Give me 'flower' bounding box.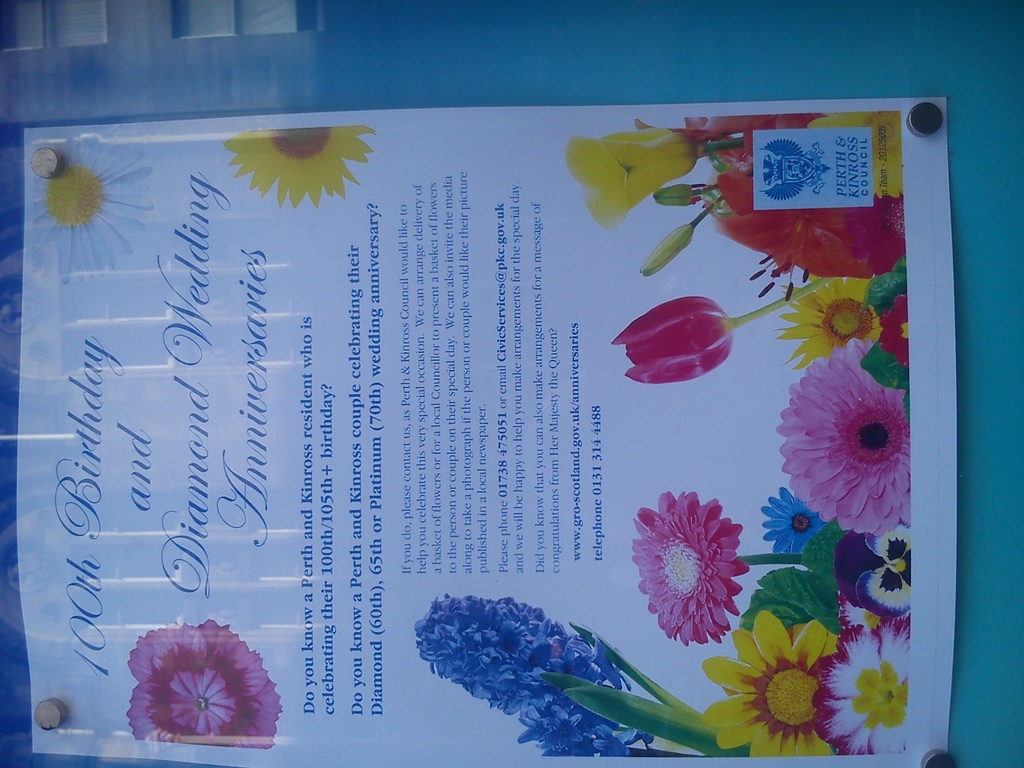
777:282:887:373.
